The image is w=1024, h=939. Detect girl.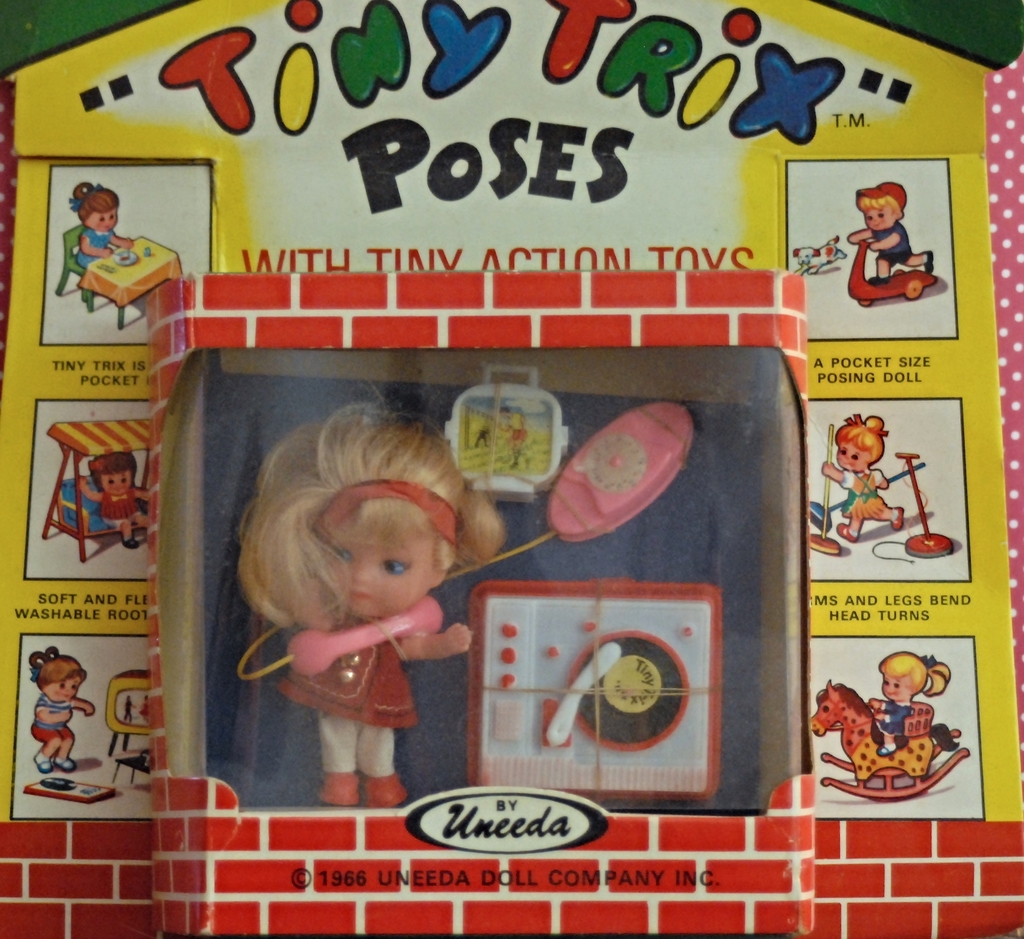
Detection: <box>29,642,93,764</box>.
